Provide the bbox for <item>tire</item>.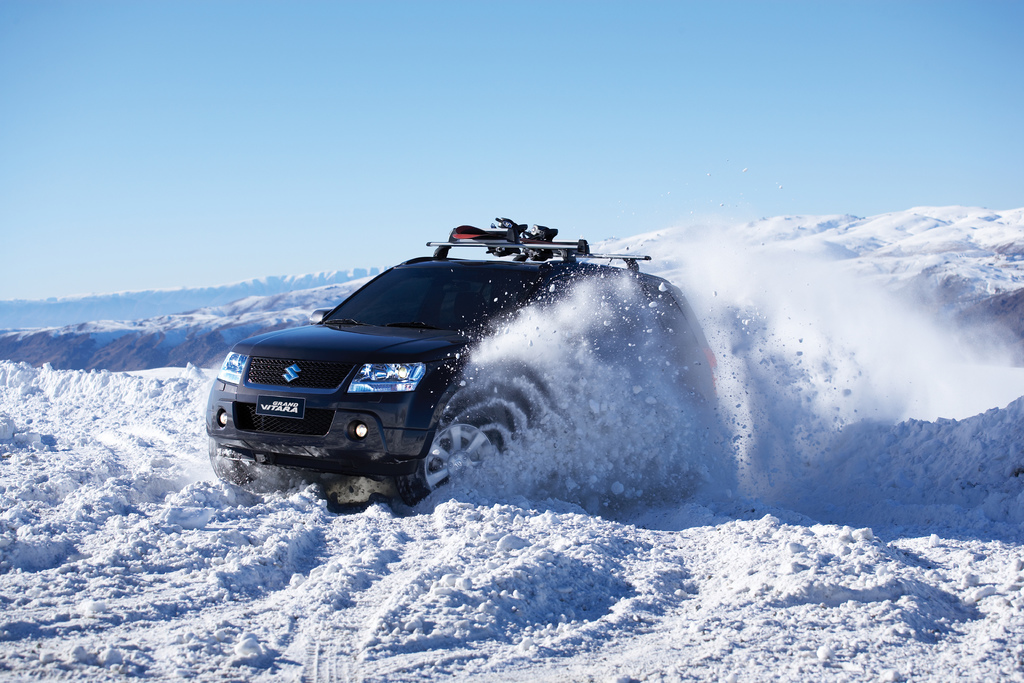
211,444,251,488.
